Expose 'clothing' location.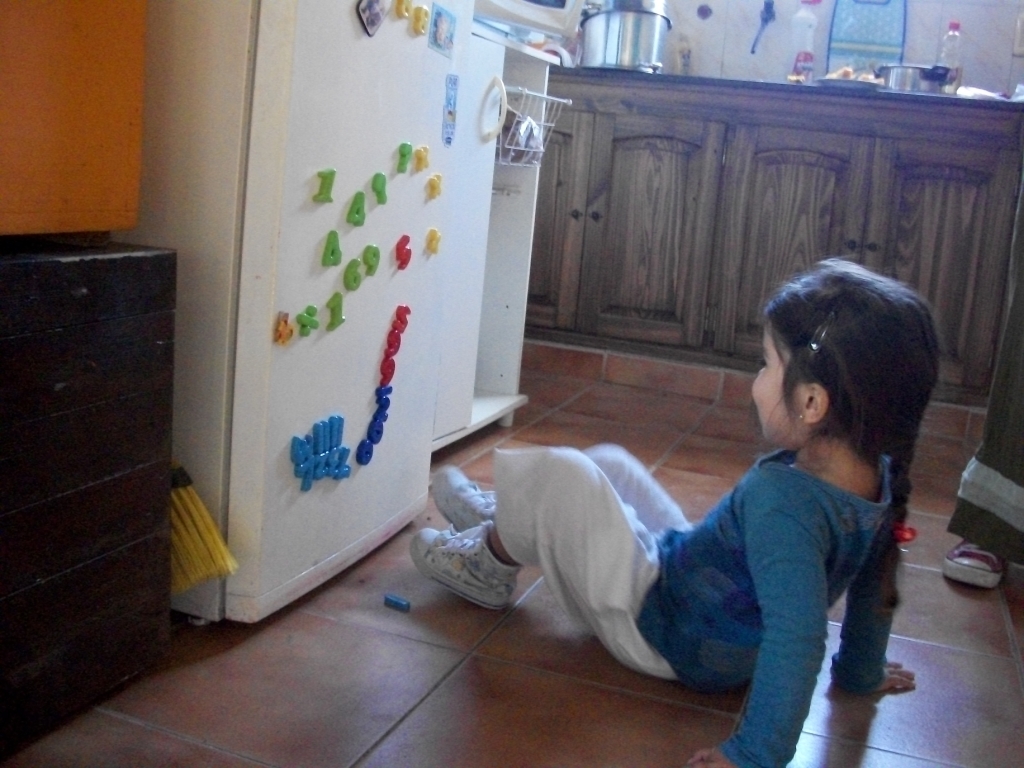
Exposed at <region>492, 446, 897, 767</region>.
